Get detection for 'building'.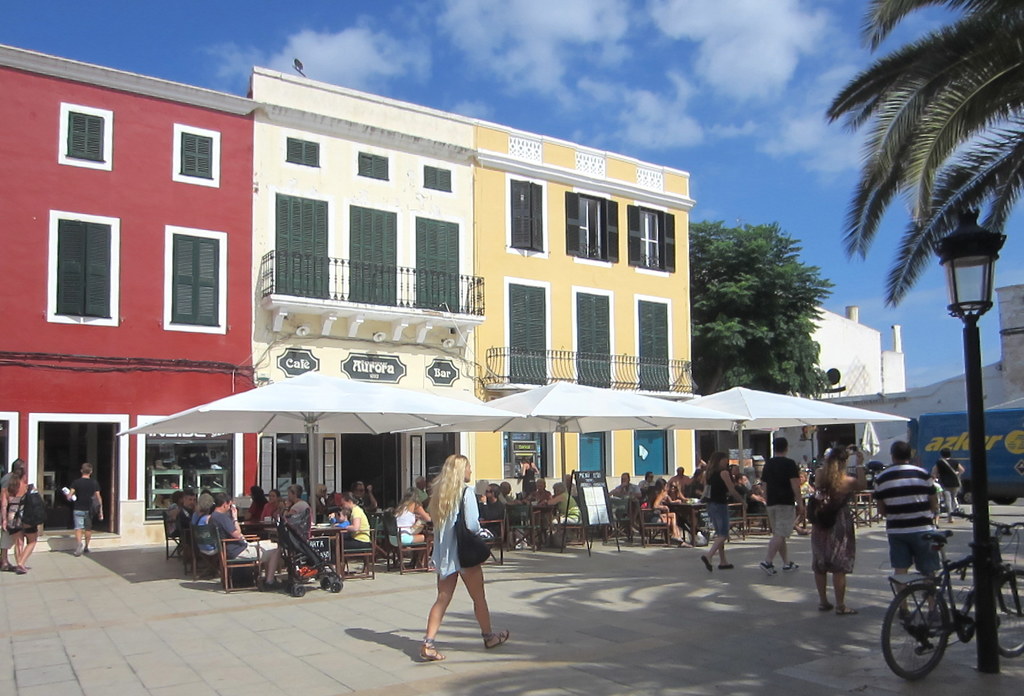
Detection: (x1=774, y1=285, x2=1023, y2=478).
